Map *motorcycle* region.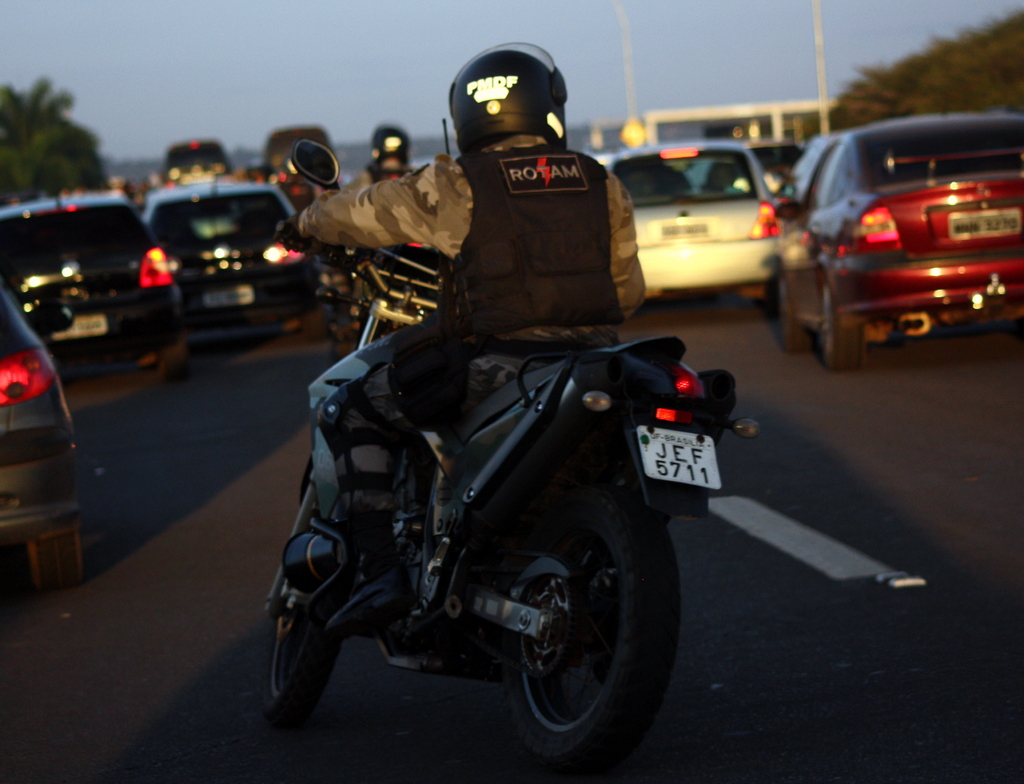
Mapped to 232 273 750 769.
